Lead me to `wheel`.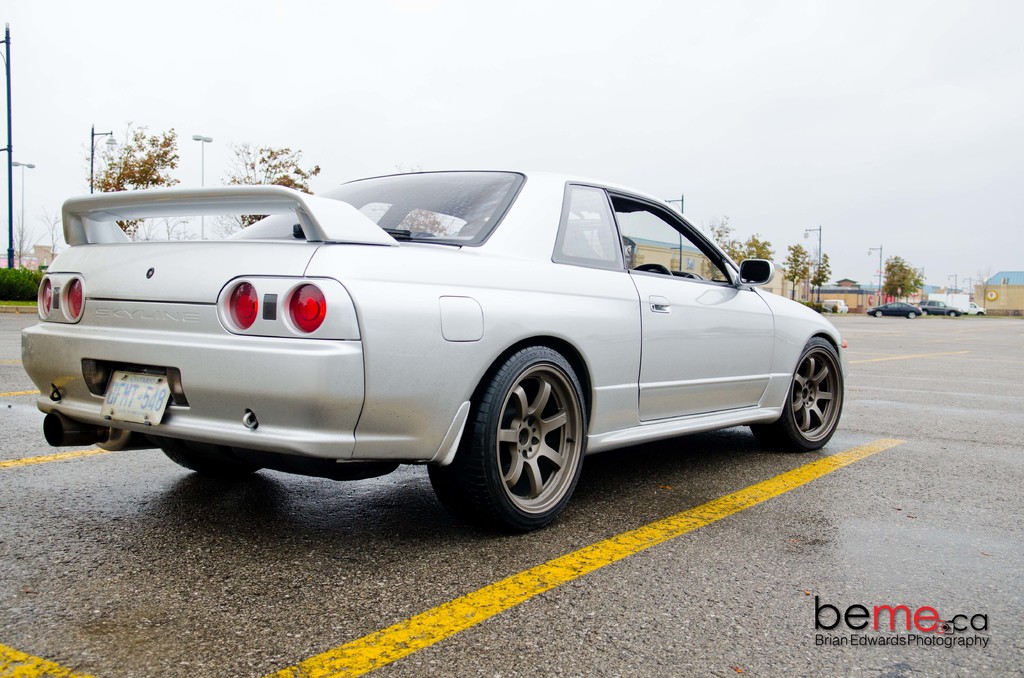
Lead to [left=166, top=453, right=257, bottom=476].
